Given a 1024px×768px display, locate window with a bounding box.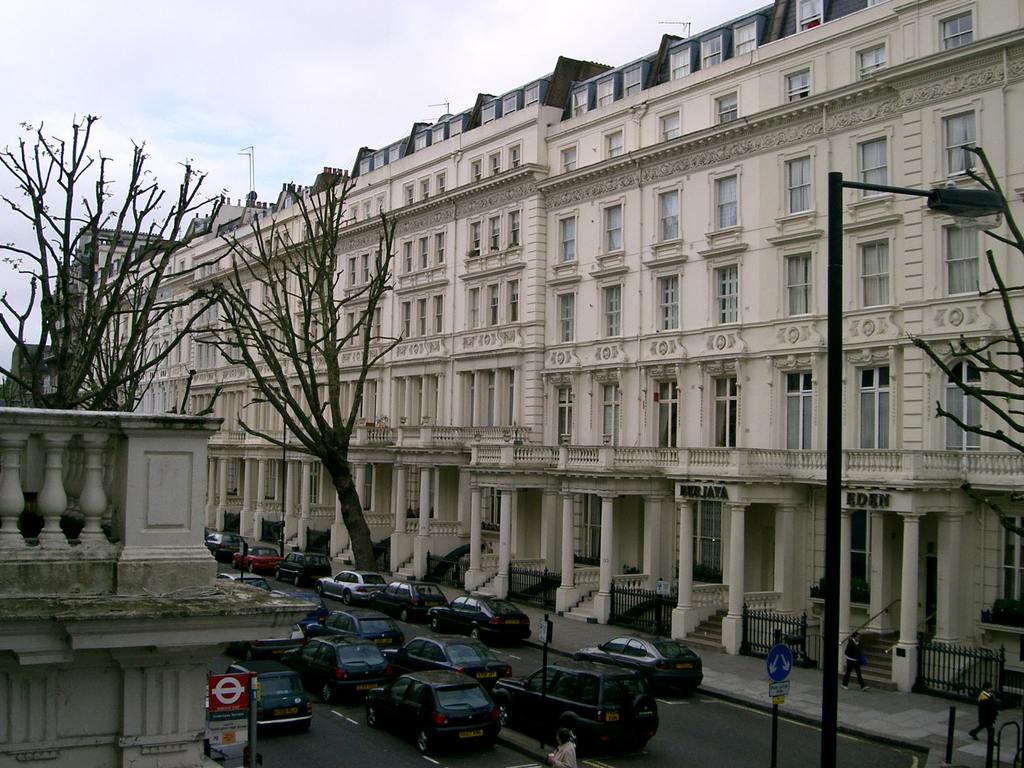
Located: (557,291,575,342).
